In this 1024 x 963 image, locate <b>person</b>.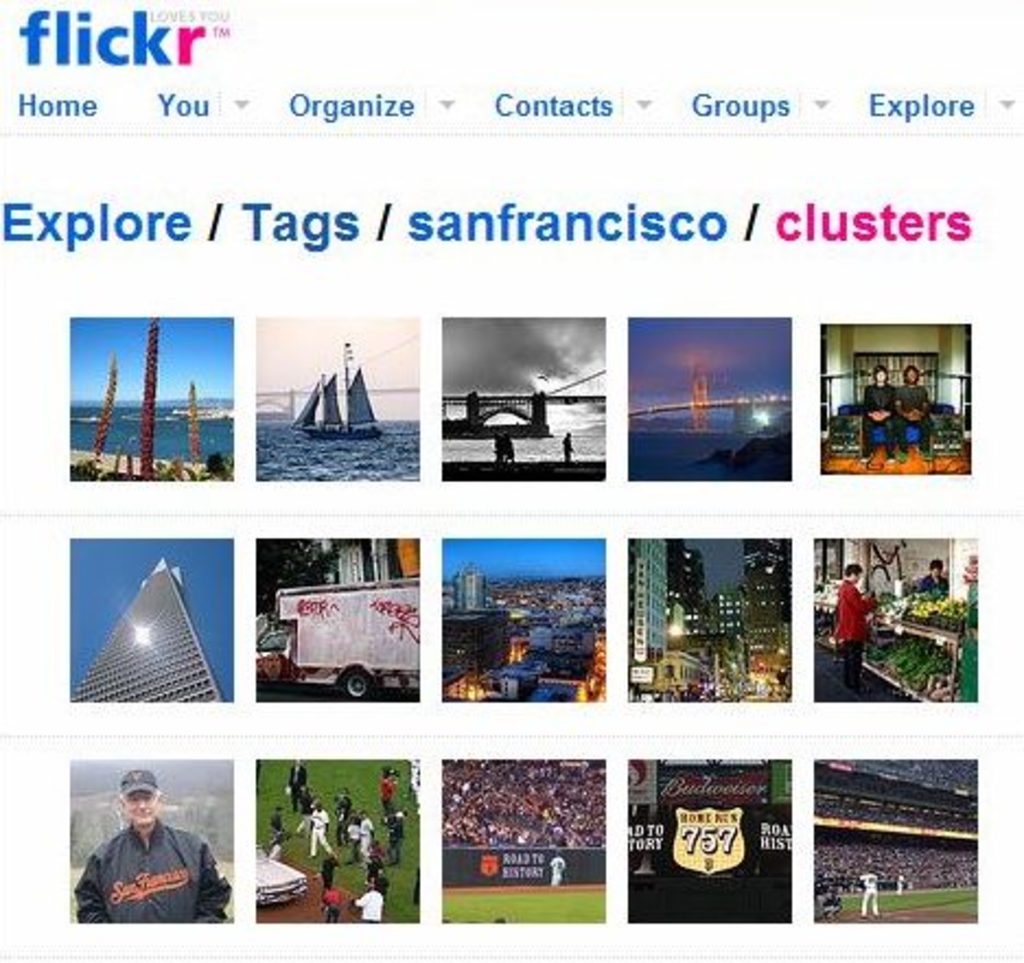
Bounding box: (left=827, top=560, right=880, bottom=685).
